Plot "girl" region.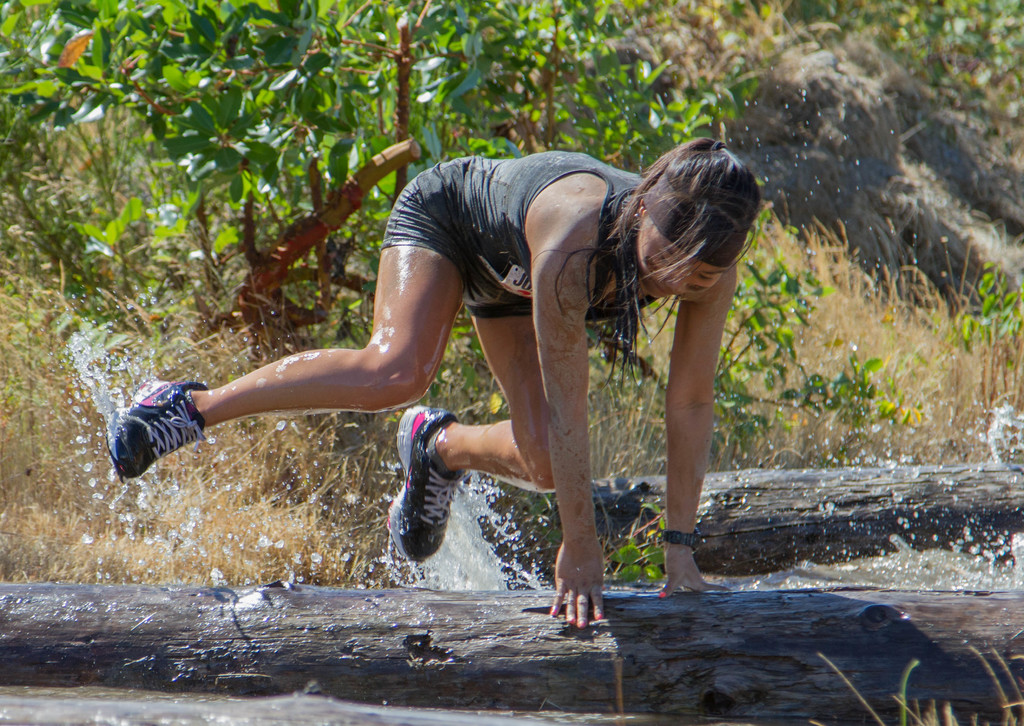
Plotted at x1=108 y1=136 x2=762 y2=626.
